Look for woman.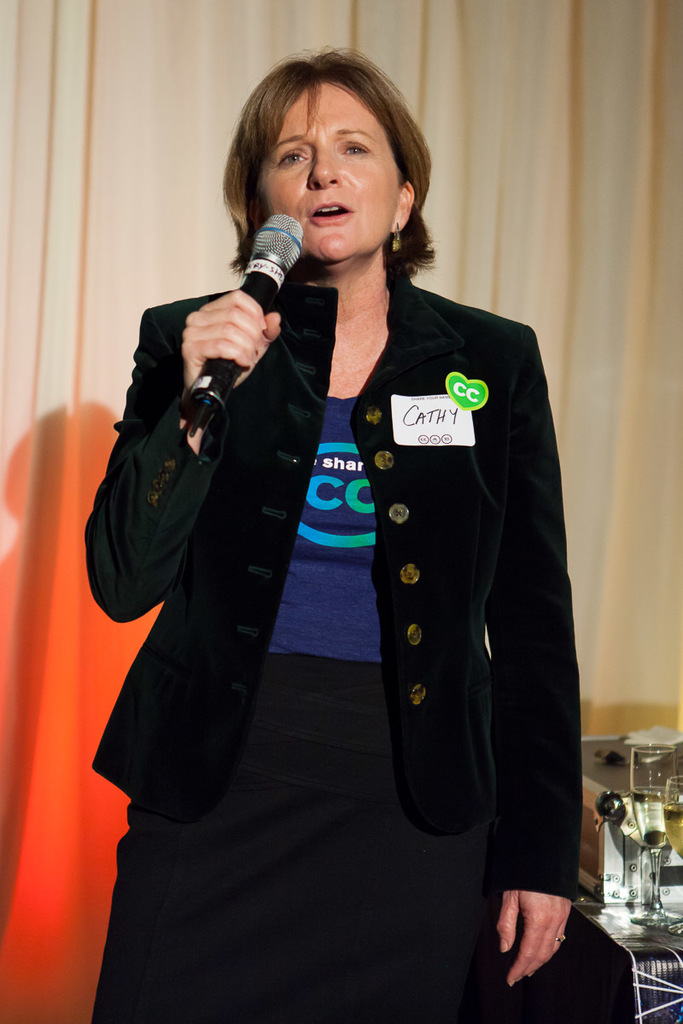
Found: [x1=82, y1=51, x2=583, y2=998].
